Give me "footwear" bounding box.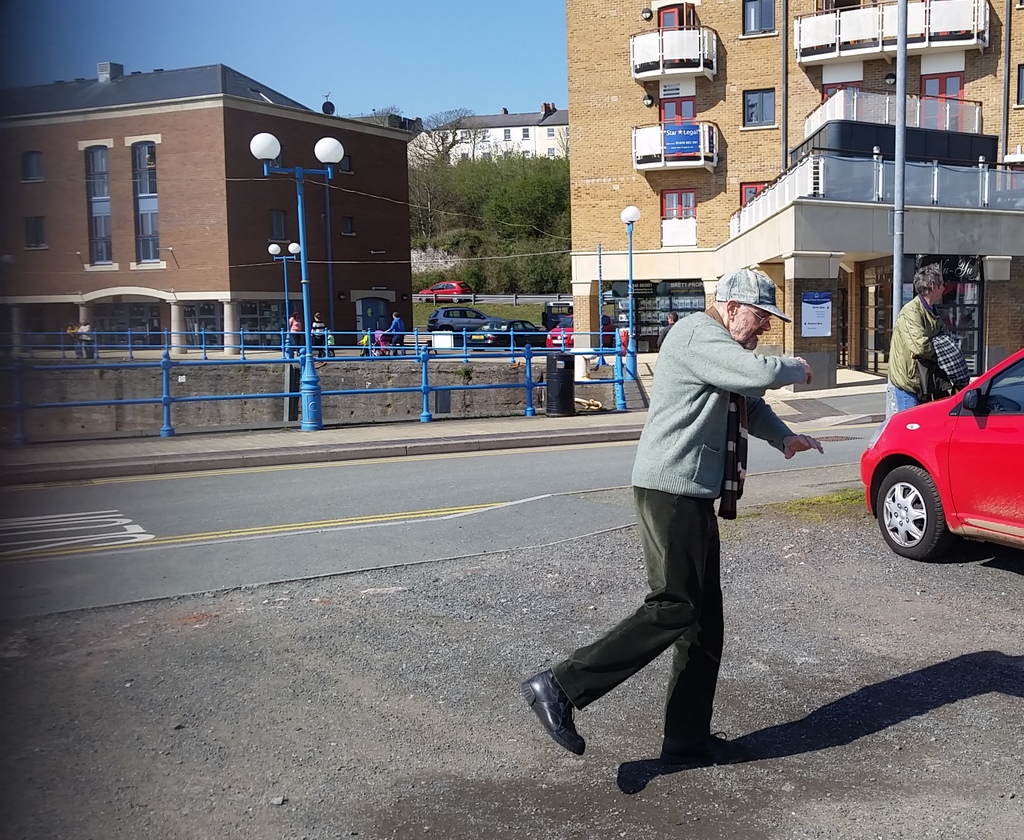
bbox(666, 732, 735, 763).
